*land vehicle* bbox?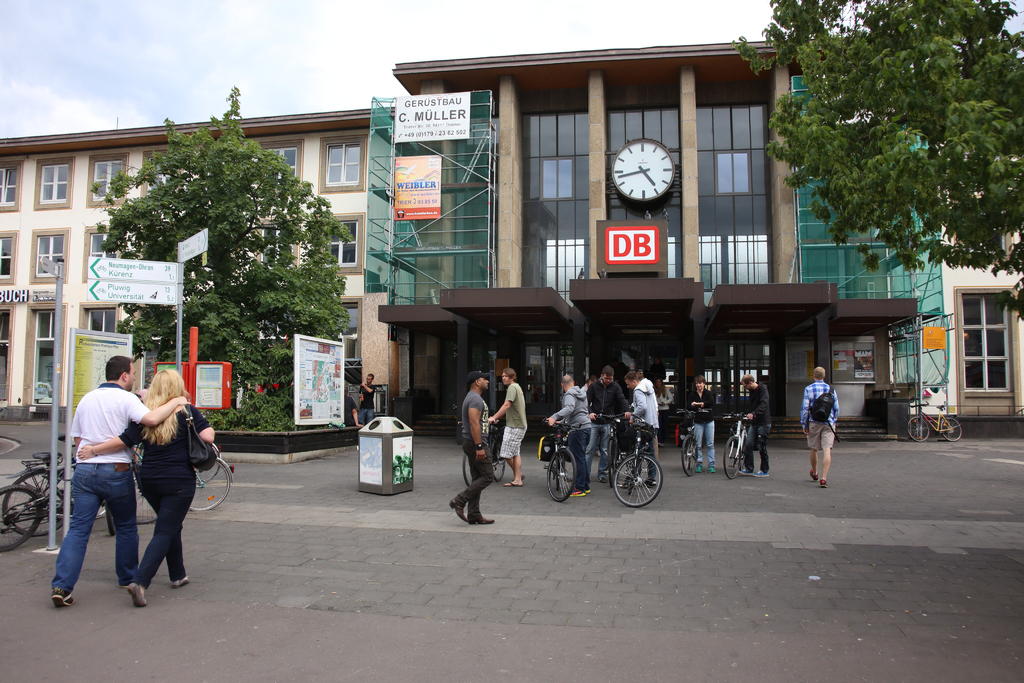
rect(132, 444, 226, 481)
